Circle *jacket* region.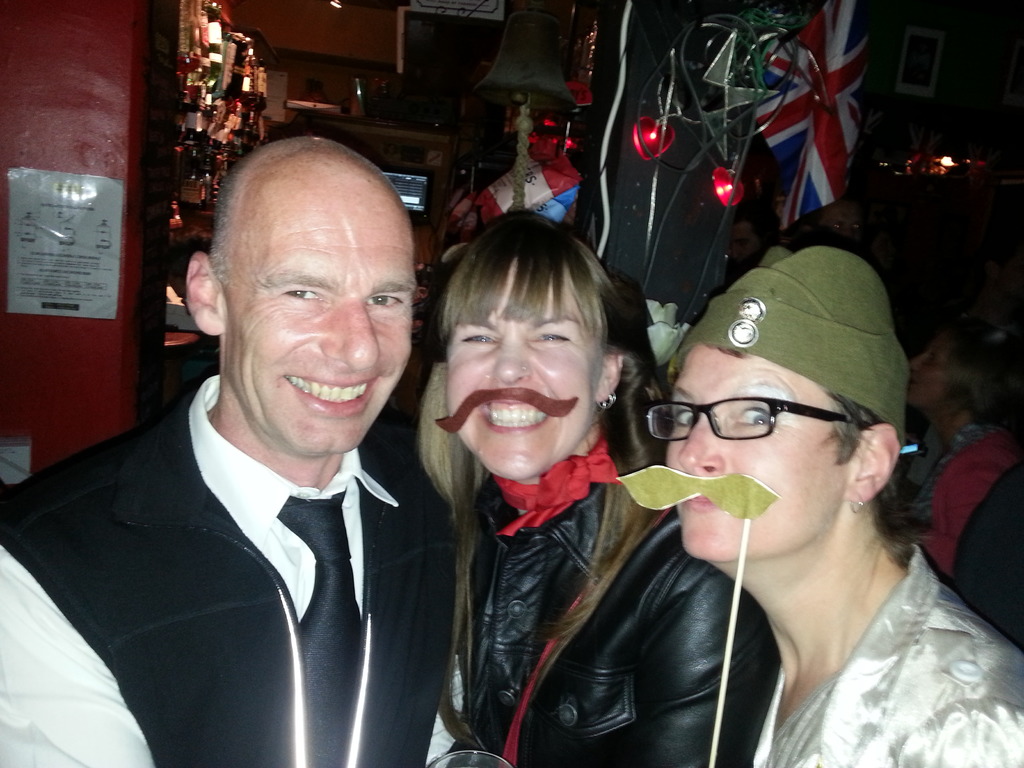
Region: 442, 477, 779, 767.
